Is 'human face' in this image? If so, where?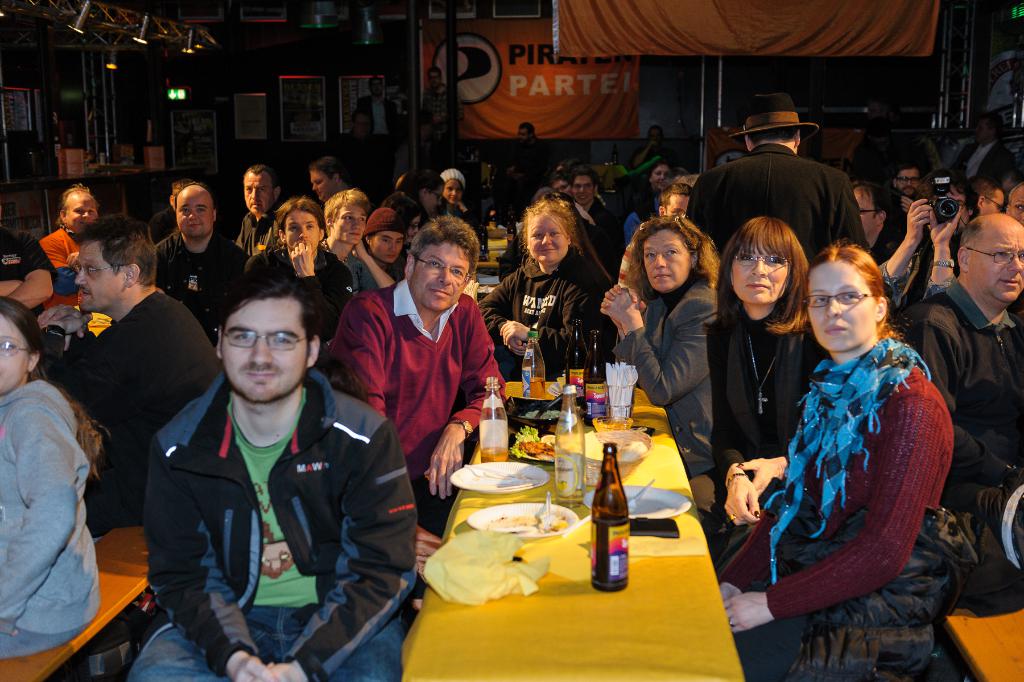
Yes, at bbox=[970, 227, 1023, 297].
